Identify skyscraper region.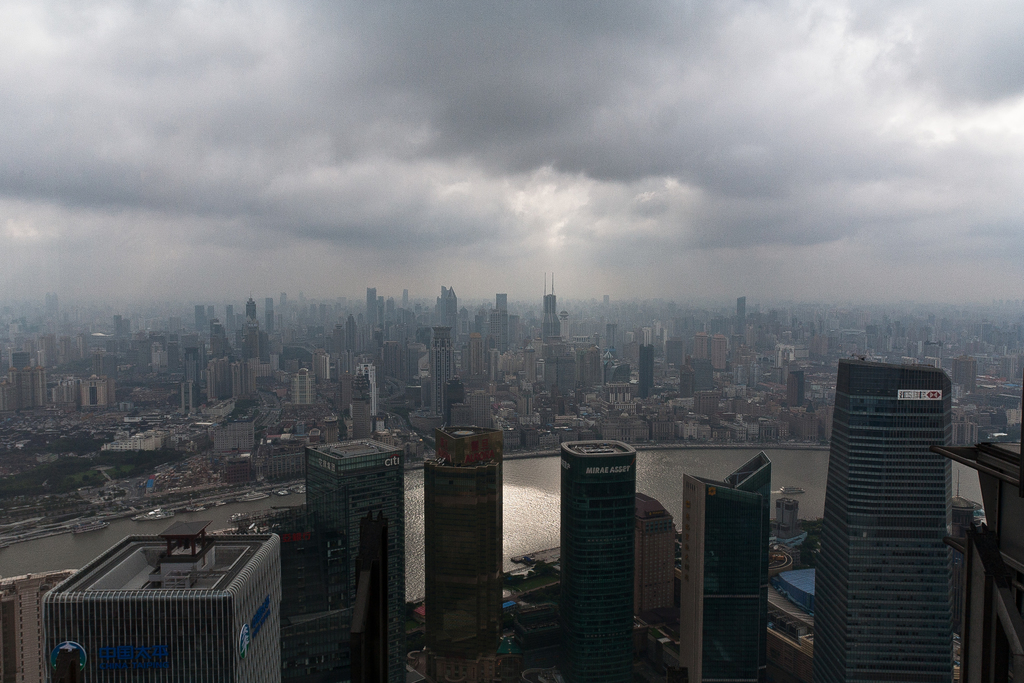
Region: Rect(433, 427, 513, 478).
